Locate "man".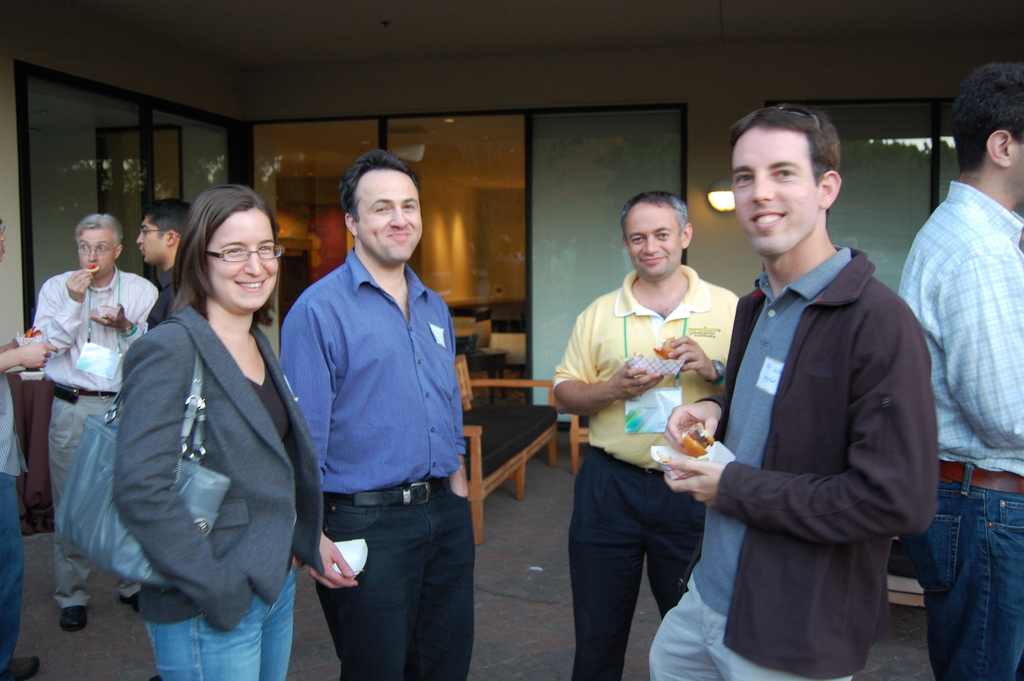
Bounding box: locate(130, 199, 204, 345).
